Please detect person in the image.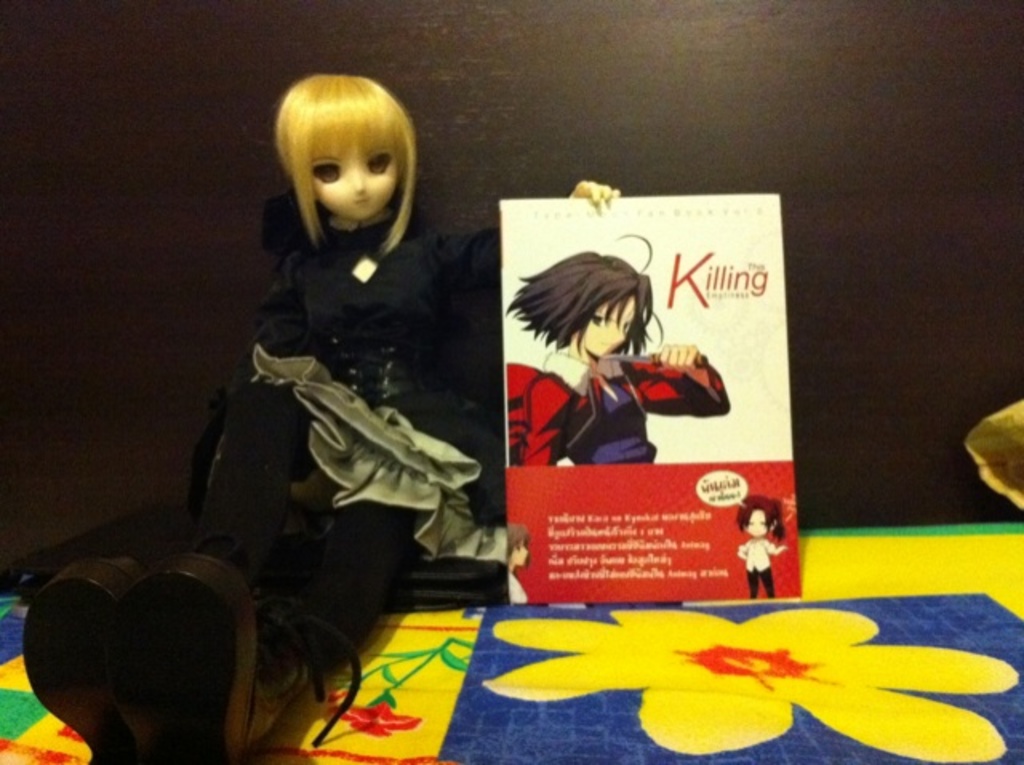
rect(736, 493, 789, 600).
